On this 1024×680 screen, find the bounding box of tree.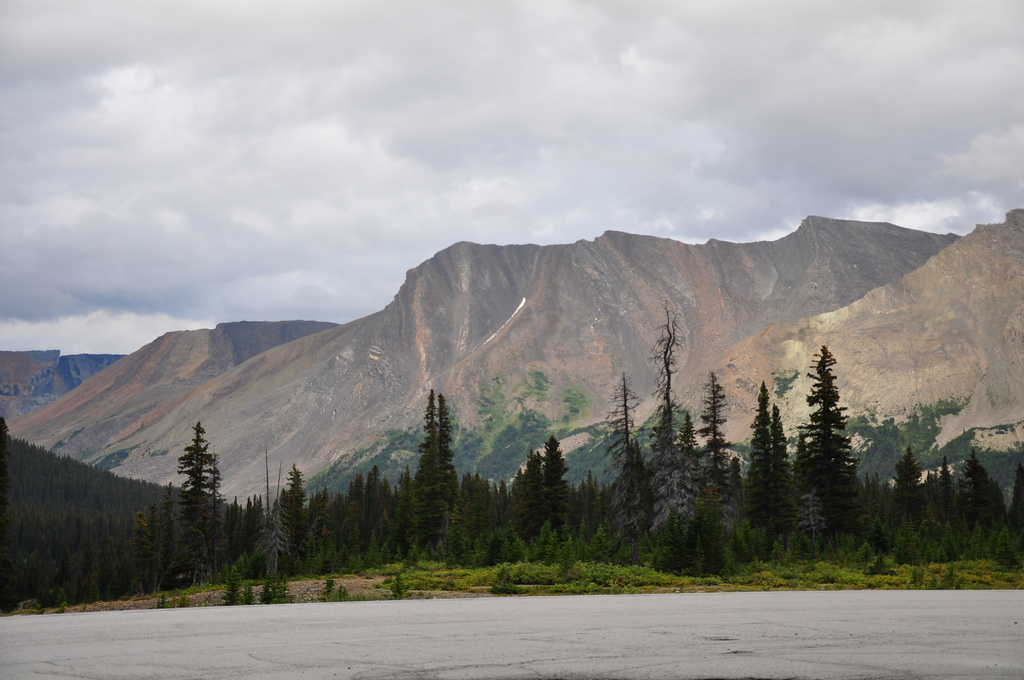
Bounding box: [x1=250, y1=512, x2=268, y2=574].
